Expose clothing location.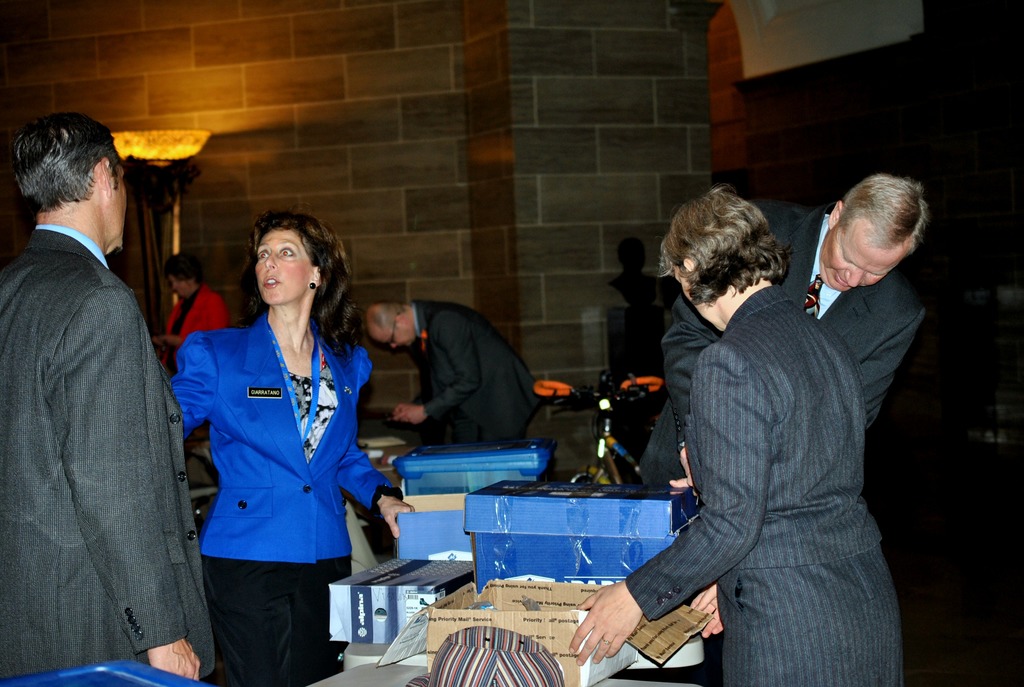
Exposed at <box>410,295,546,450</box>.
